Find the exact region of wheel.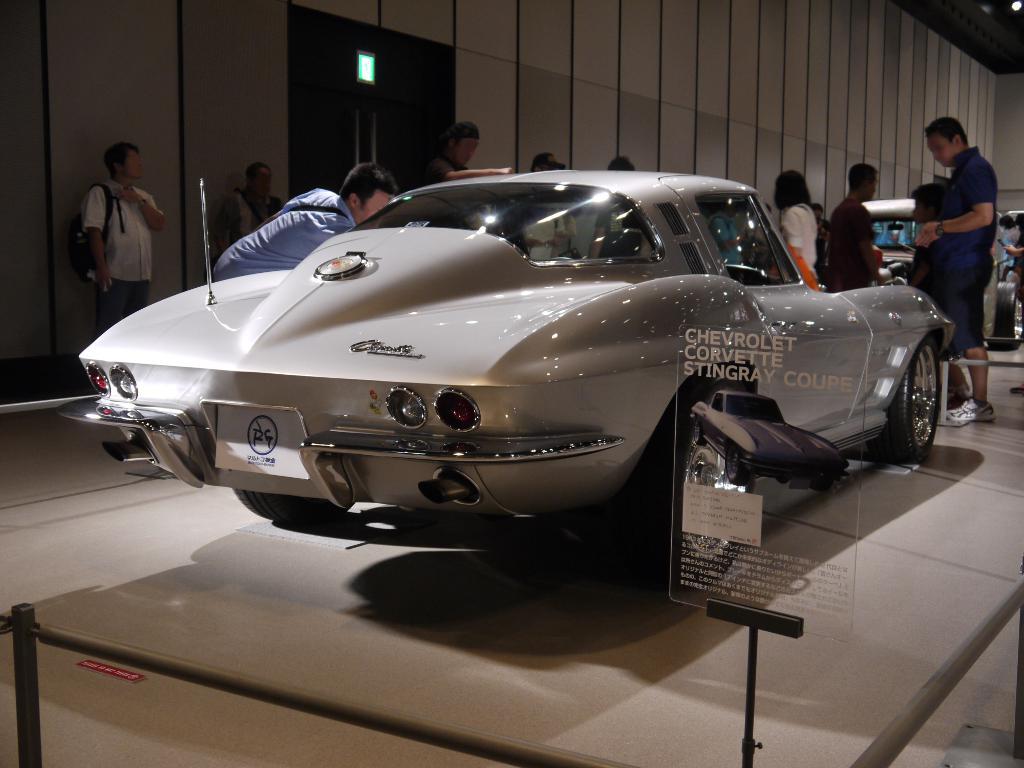
Exact region: select_region(895, 337, 953, 473).
